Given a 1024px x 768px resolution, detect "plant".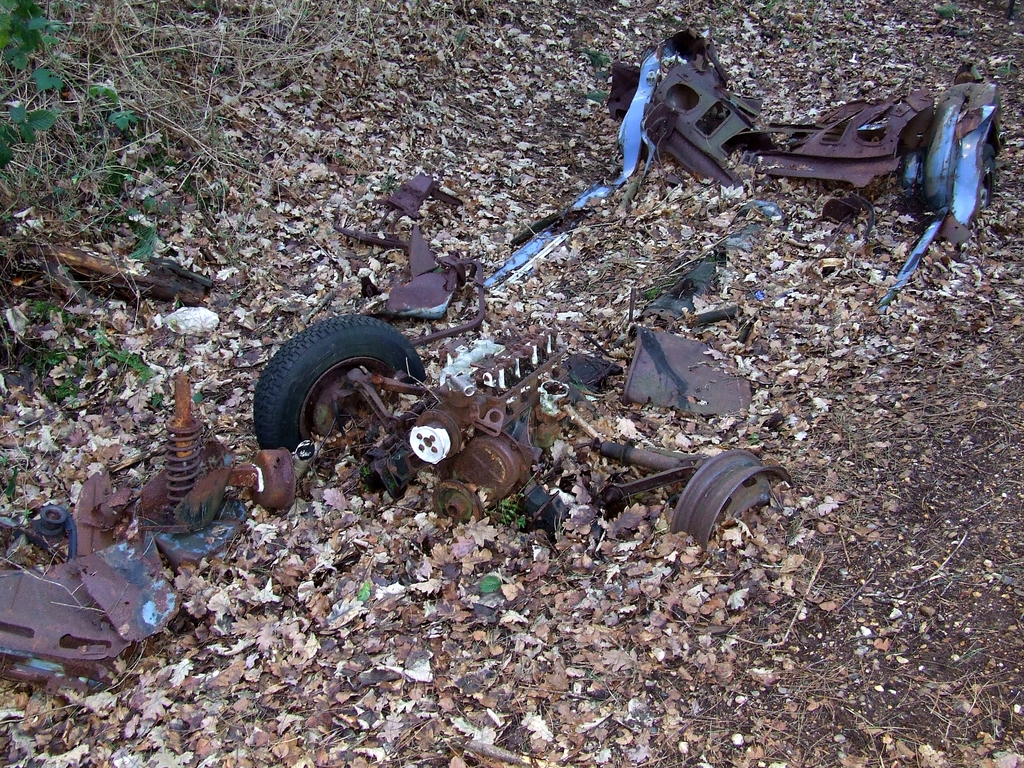
(646,285,660,301).
